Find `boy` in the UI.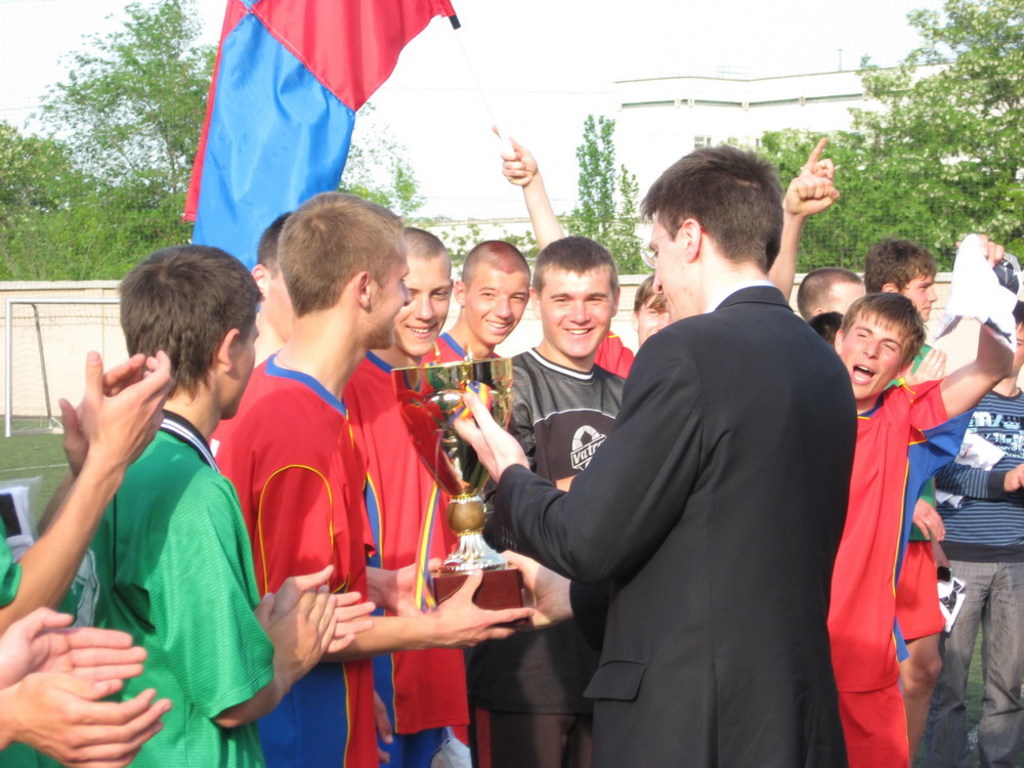
UI element at {"x1": 820, "y1": 221, "x2": 974, "y2": 748}.
